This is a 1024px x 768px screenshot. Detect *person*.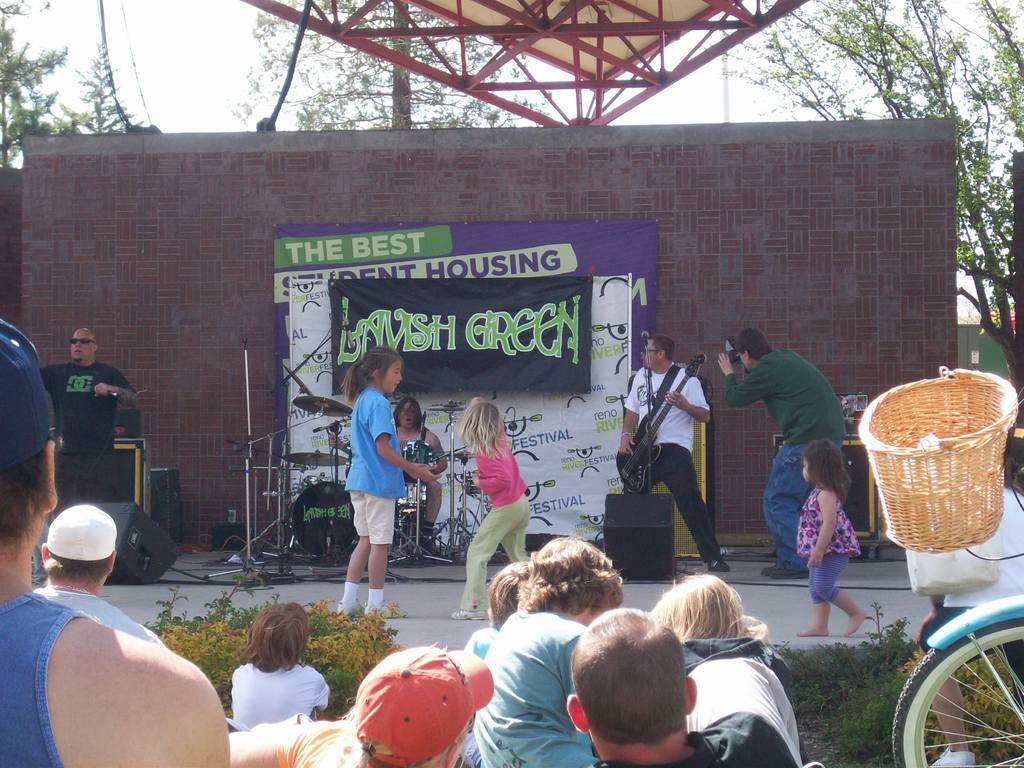
564/605/796/767.
